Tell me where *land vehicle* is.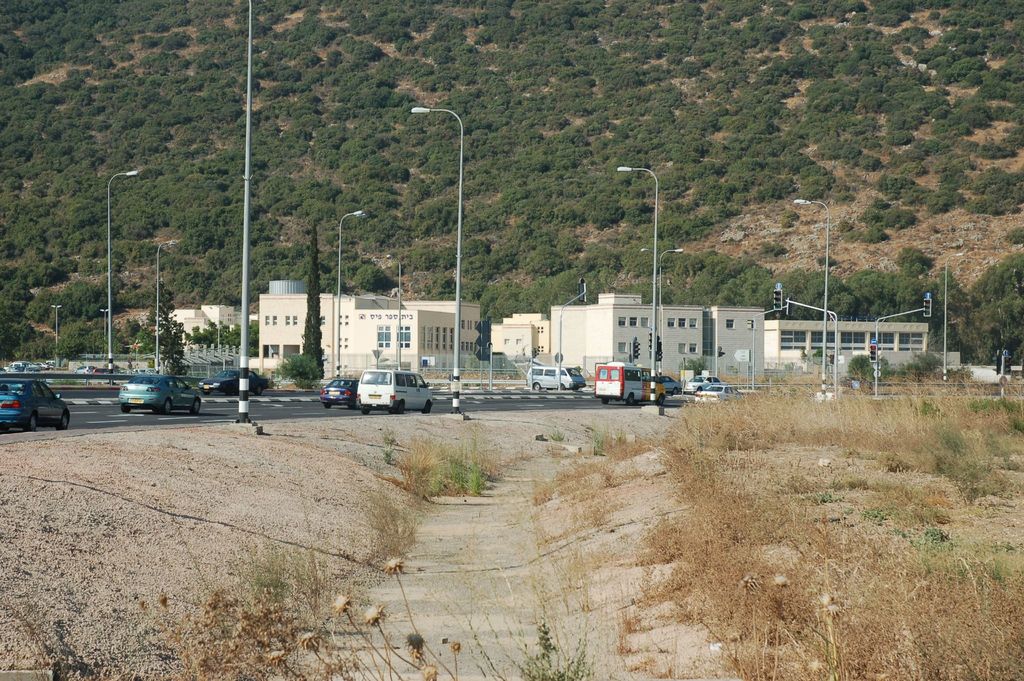
*land vehicle* is at rect(524, 364, 588, 390).
